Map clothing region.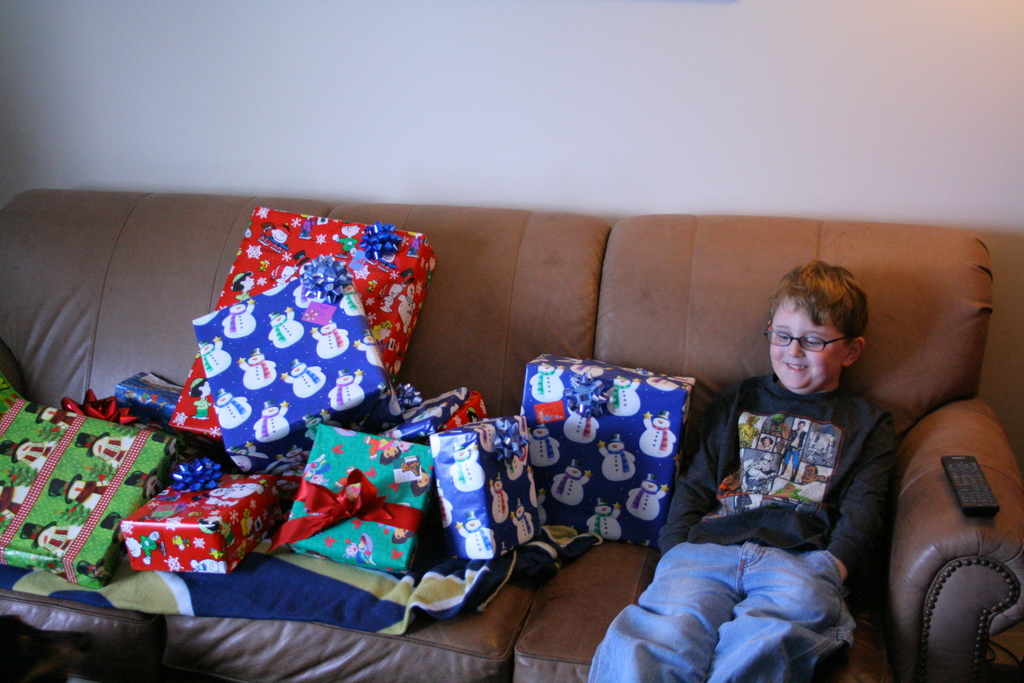
Mapped to 588, 531, 846, 682.
